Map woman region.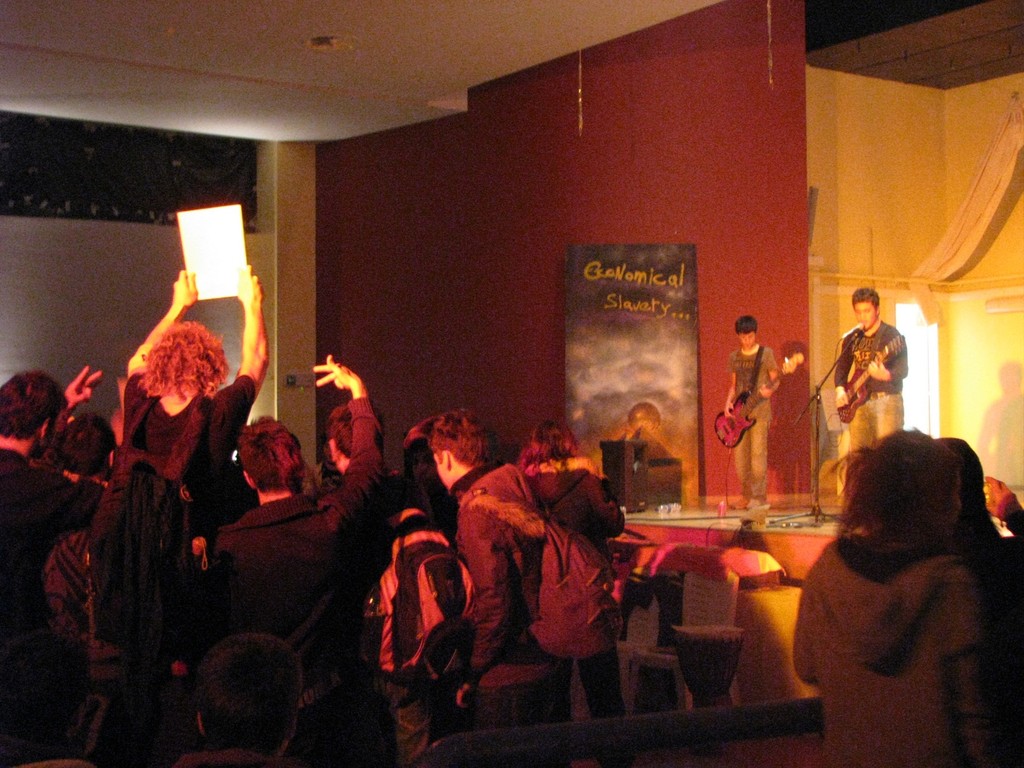
Mapped to left=511, top=417, right=632, bottom=722.
